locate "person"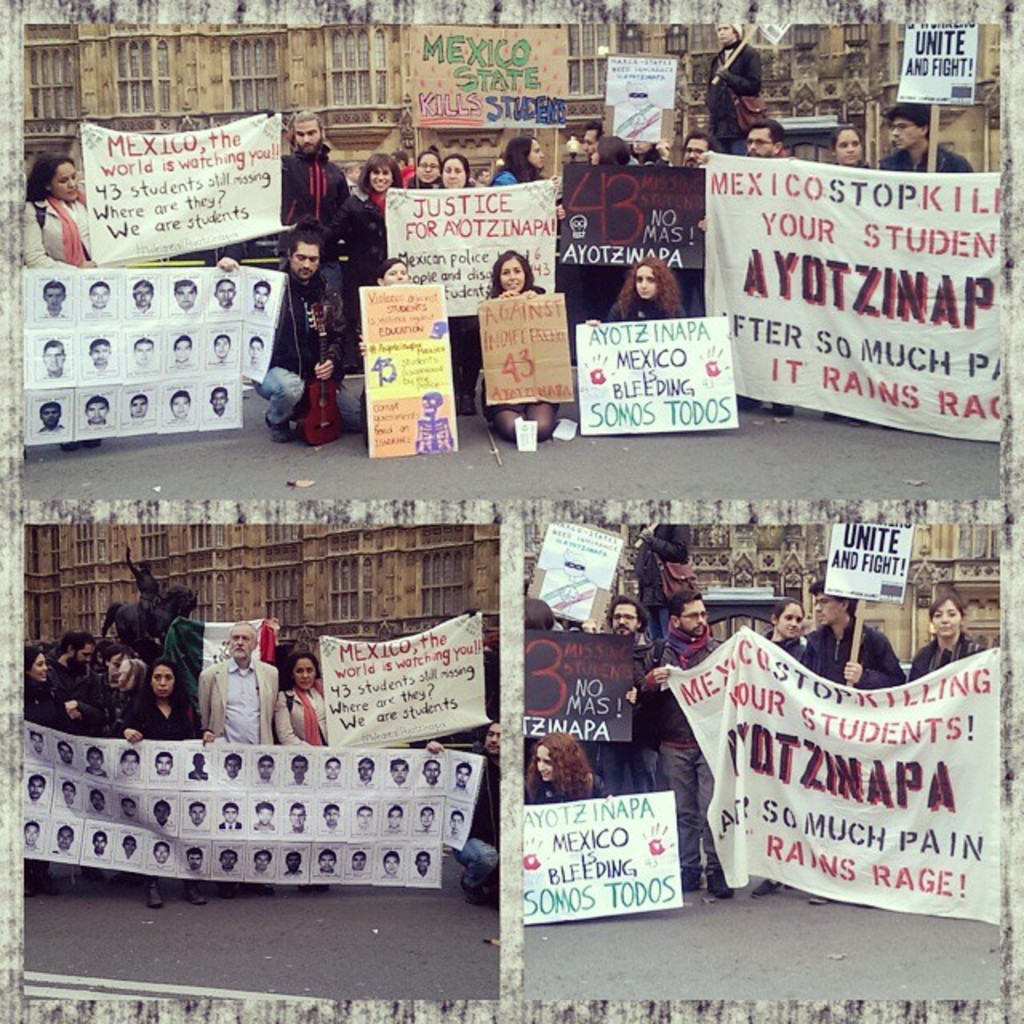
<region>221, 850, 245, 875</region>
